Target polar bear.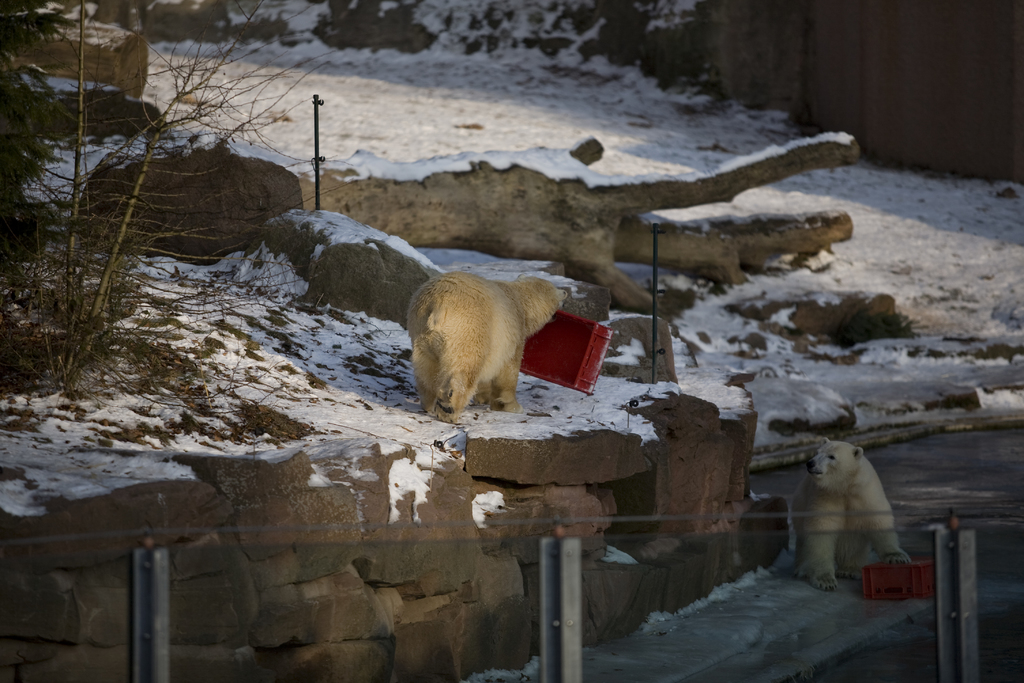
Target region: rect(782, 438, 908, 591).
